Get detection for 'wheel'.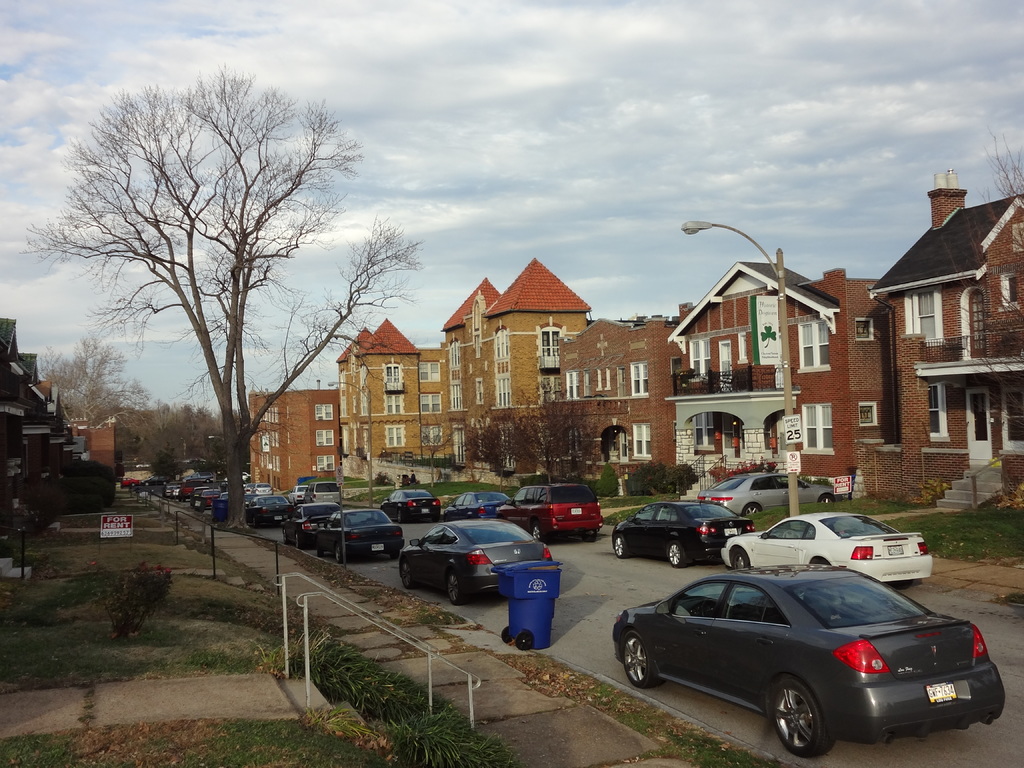
Detection: box=[532, 526, 546, 542].
